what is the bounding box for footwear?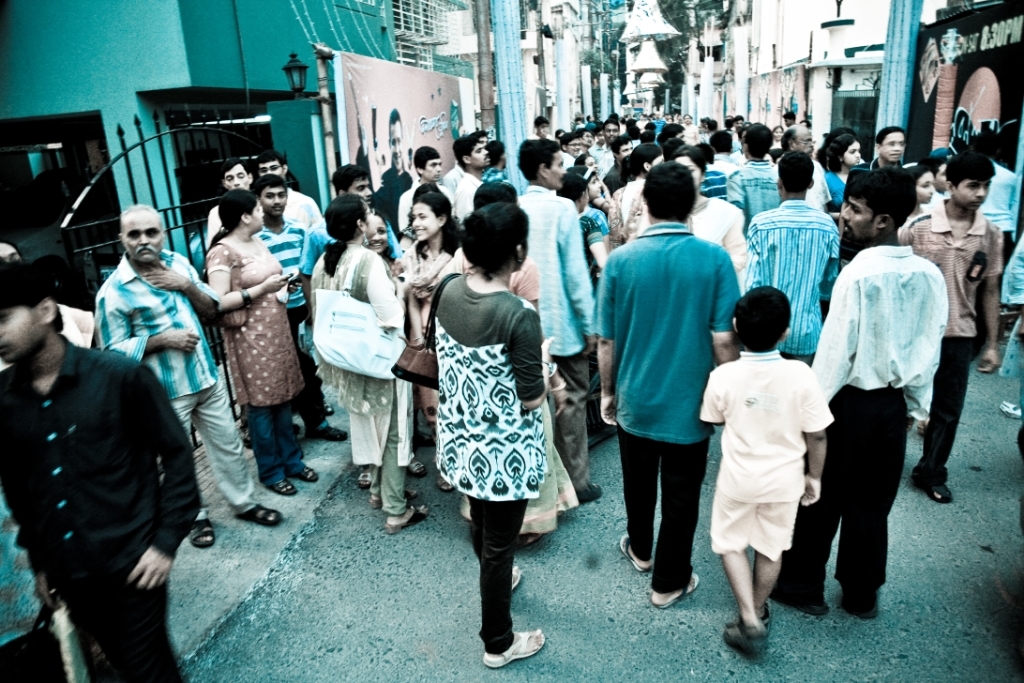
select_region(358, 474, 374, 490).
